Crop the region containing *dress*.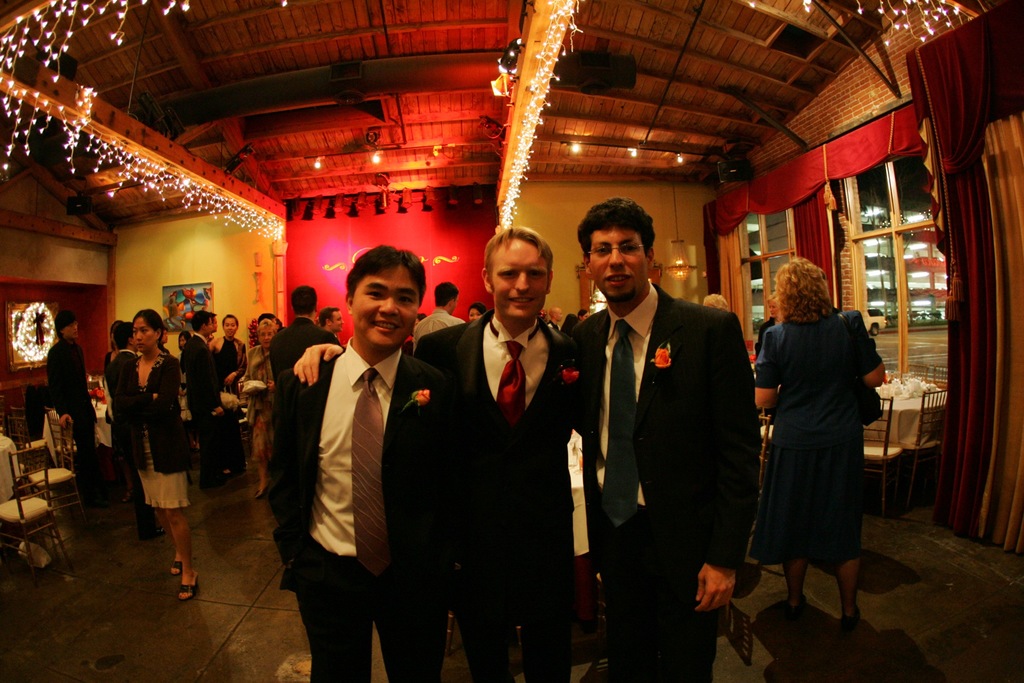
Crop region: detection(215, 336, 246, 468).
